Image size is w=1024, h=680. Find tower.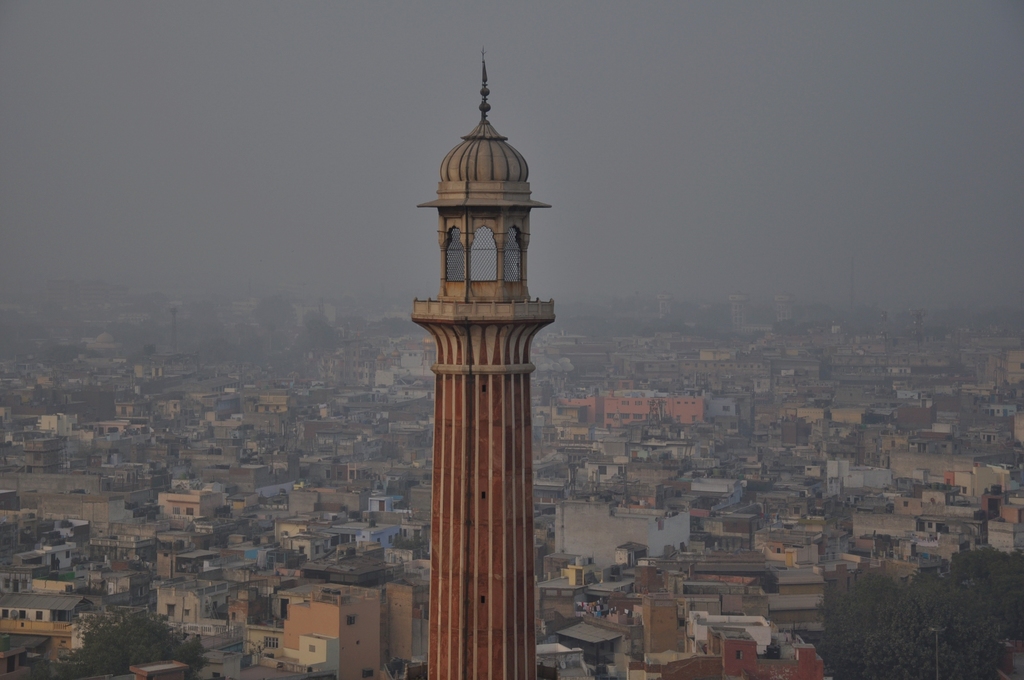
[410,106,598,640].
